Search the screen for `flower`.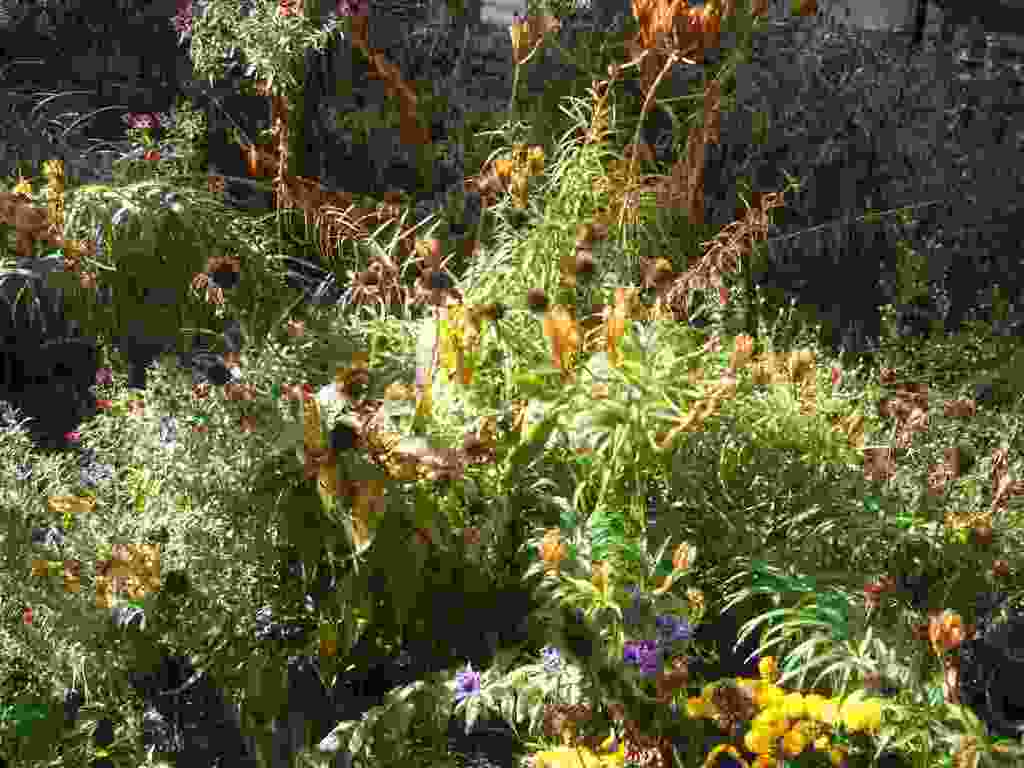
Found at 214:4:225:13.
